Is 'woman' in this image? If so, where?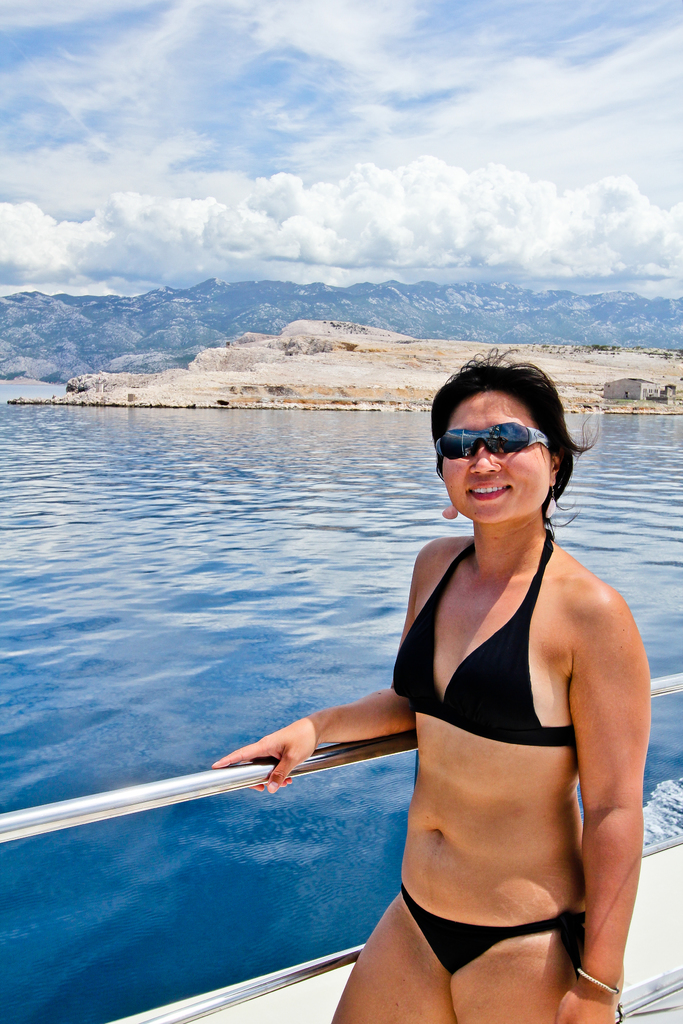
Yes, at (x1=249, y1=330, x2=646, y2=1023).
